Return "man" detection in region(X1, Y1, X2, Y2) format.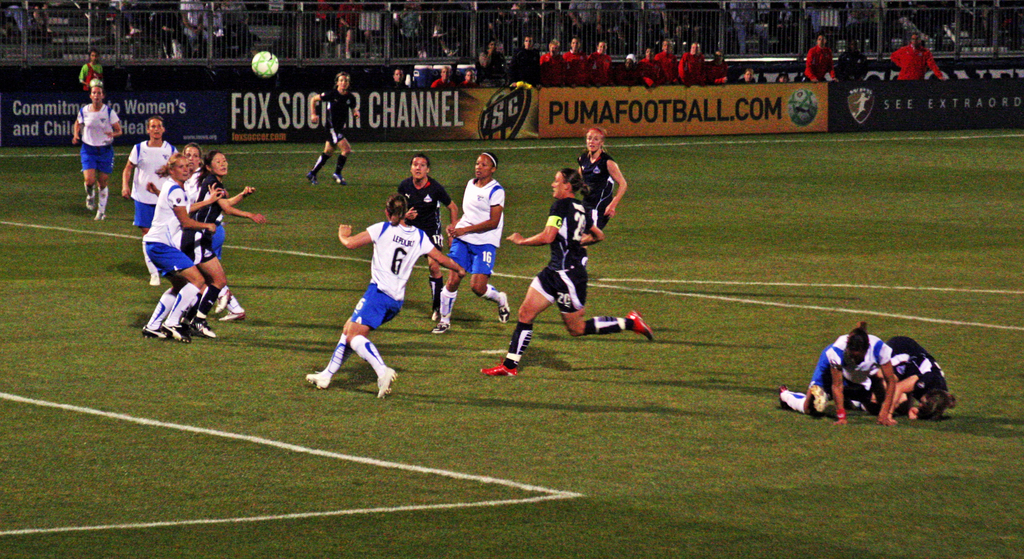
region(560, 33, 601, 96).
